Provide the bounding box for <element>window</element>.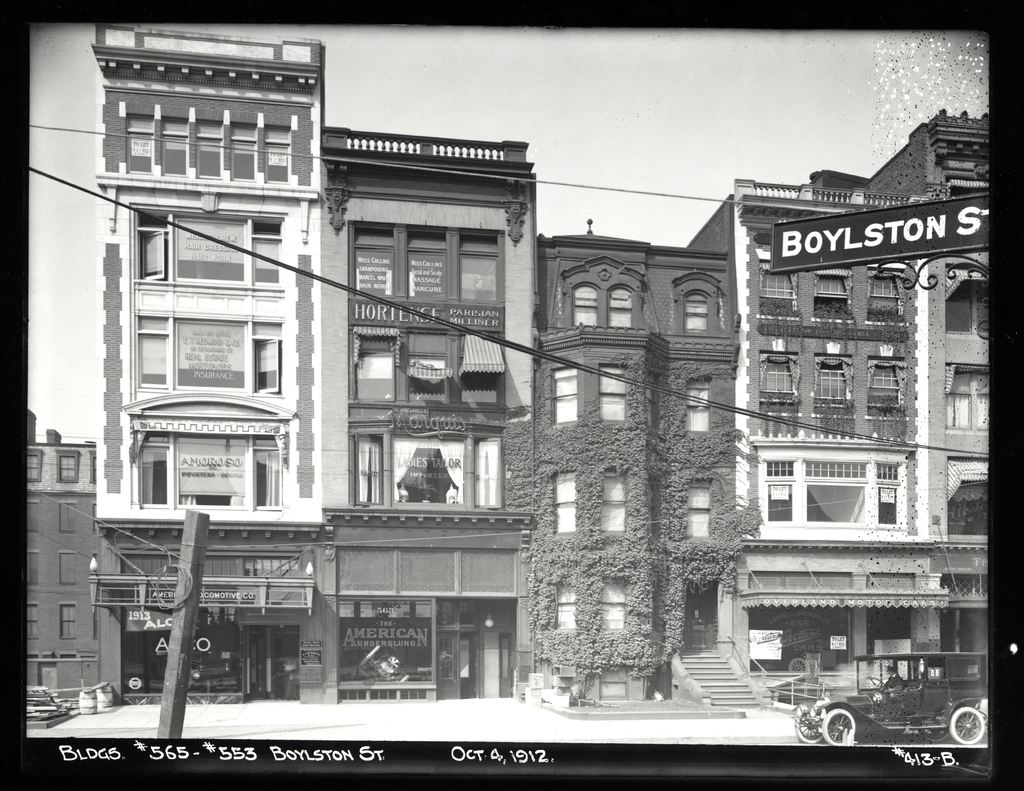
bbox=(354, 427, 504, 511).
